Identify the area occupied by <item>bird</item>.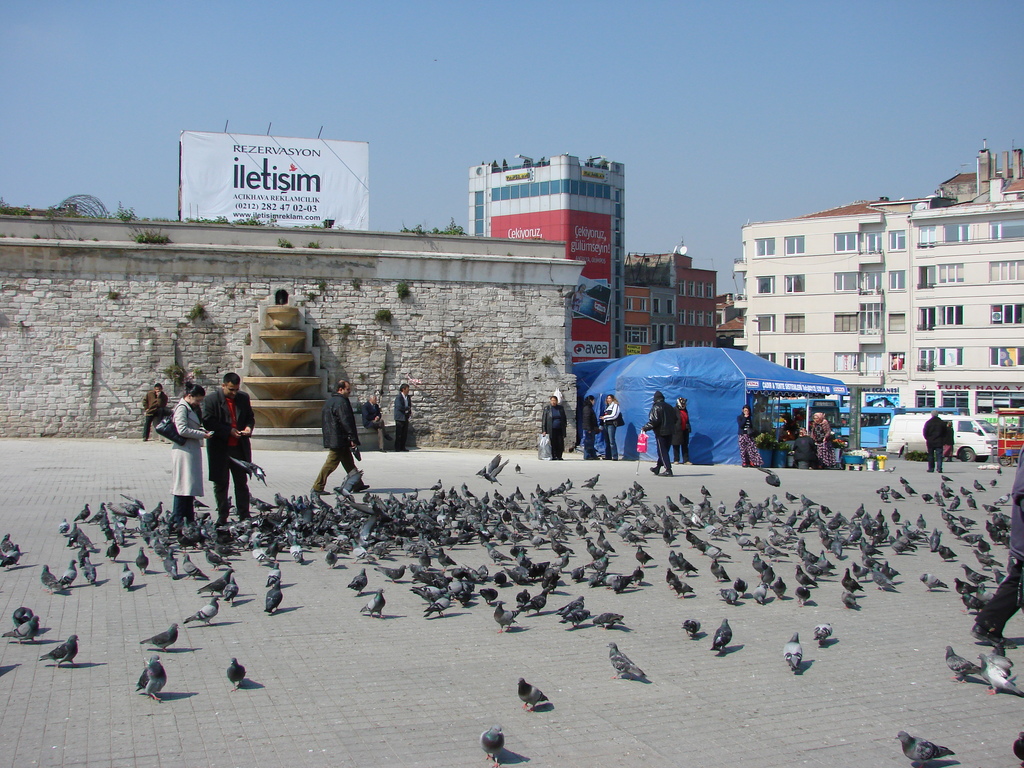
Area: detection(514, 589, 530, 605).
